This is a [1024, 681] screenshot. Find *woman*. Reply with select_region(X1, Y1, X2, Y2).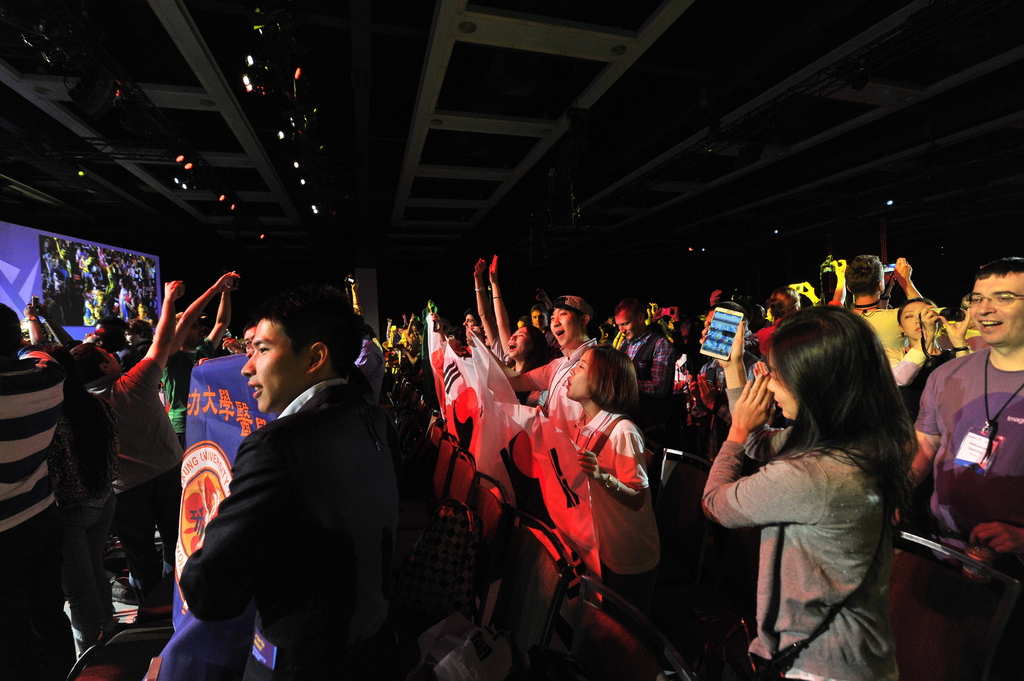
select_region(493, 256, 556, 378).
